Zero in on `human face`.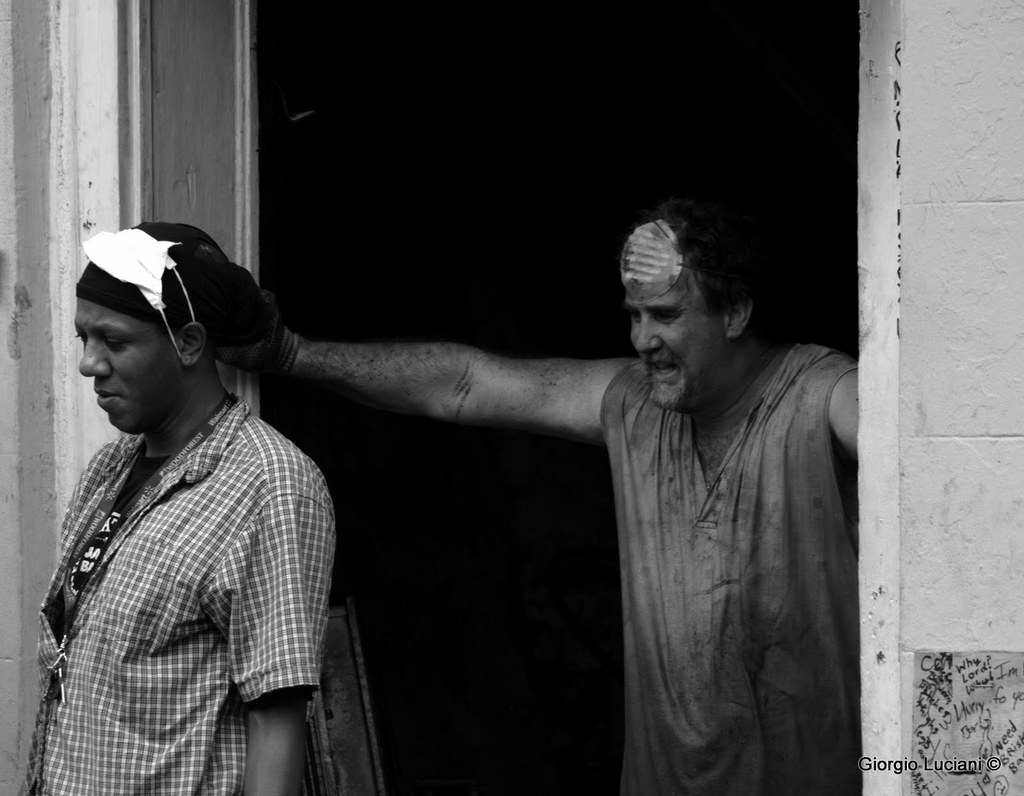
Zeroed in: select_region(623, 290, 716, 417).
